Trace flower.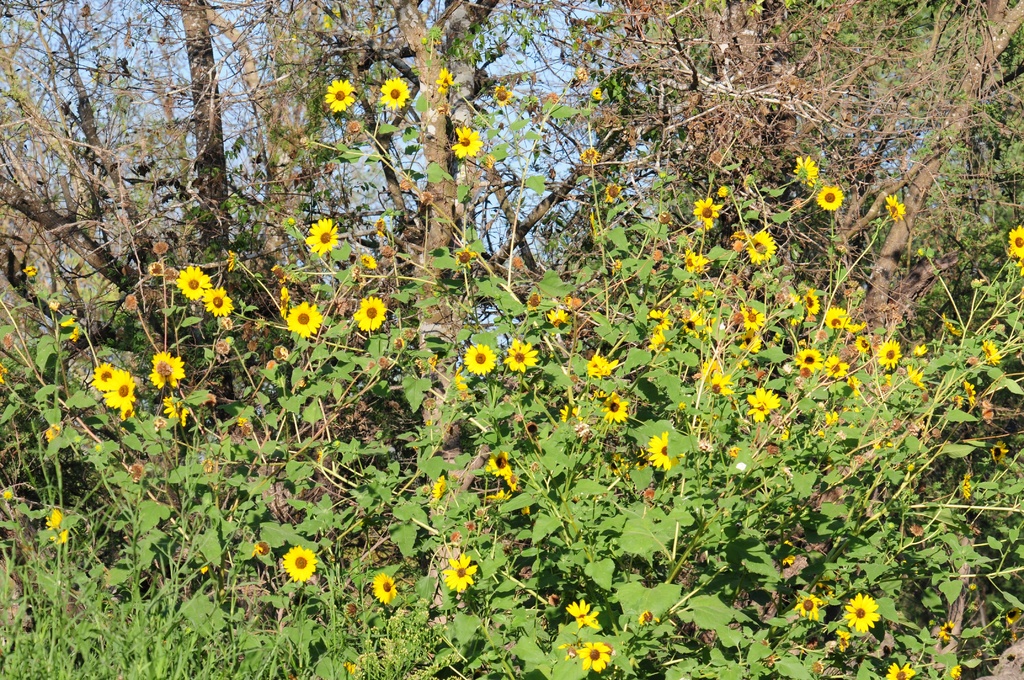
Traced to 45:500:68:539.
